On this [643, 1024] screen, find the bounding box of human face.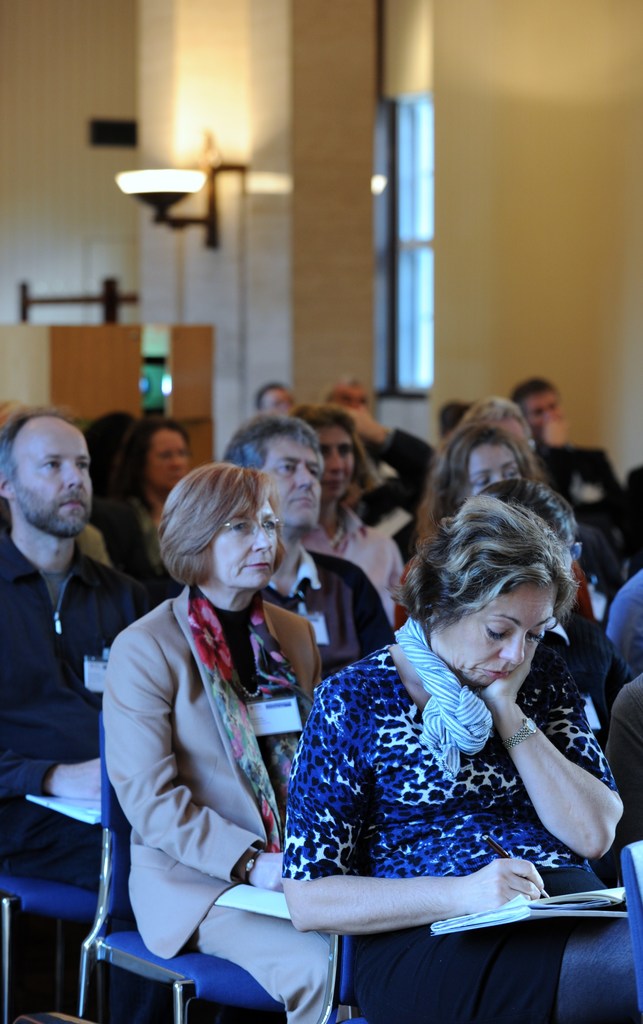
Bounding box: (470,442,511,488).
